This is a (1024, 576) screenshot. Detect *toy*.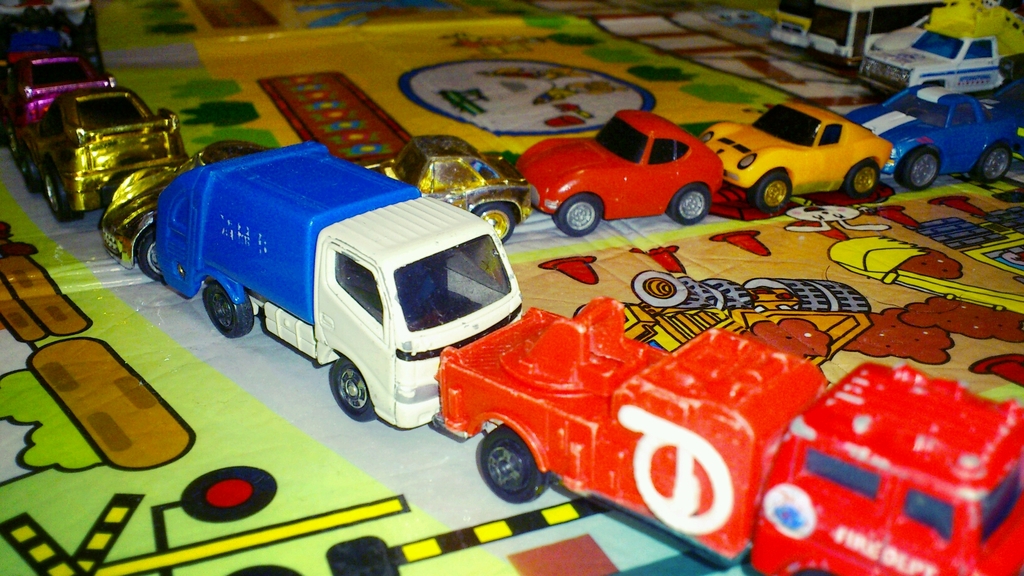
(0, 19, 70, 57).
